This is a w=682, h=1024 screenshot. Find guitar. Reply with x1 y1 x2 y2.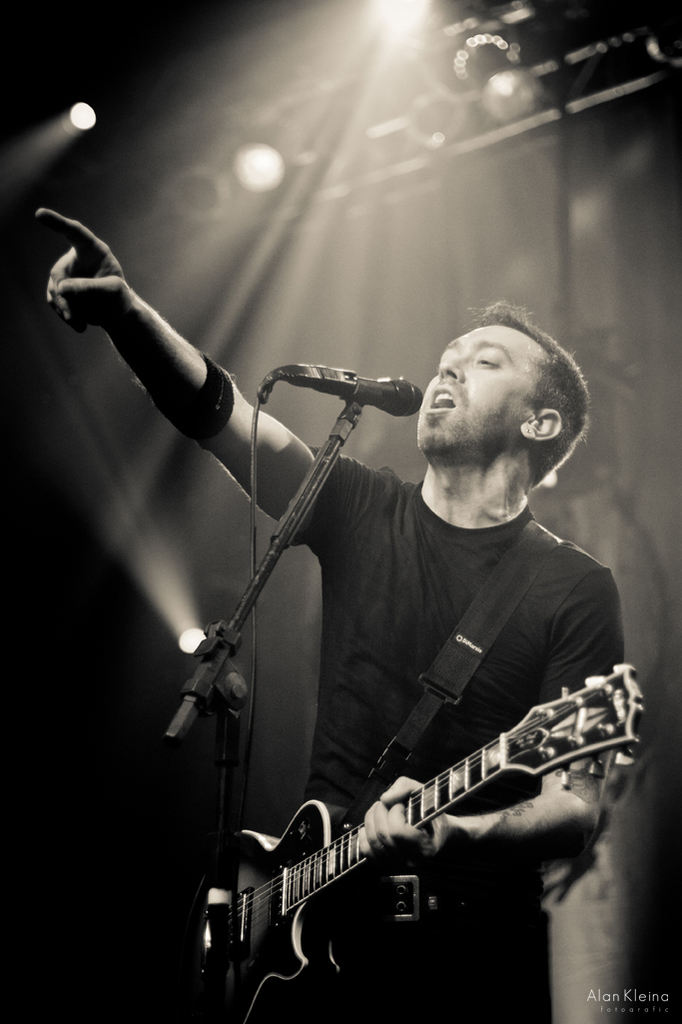
184 657 645 1023.
